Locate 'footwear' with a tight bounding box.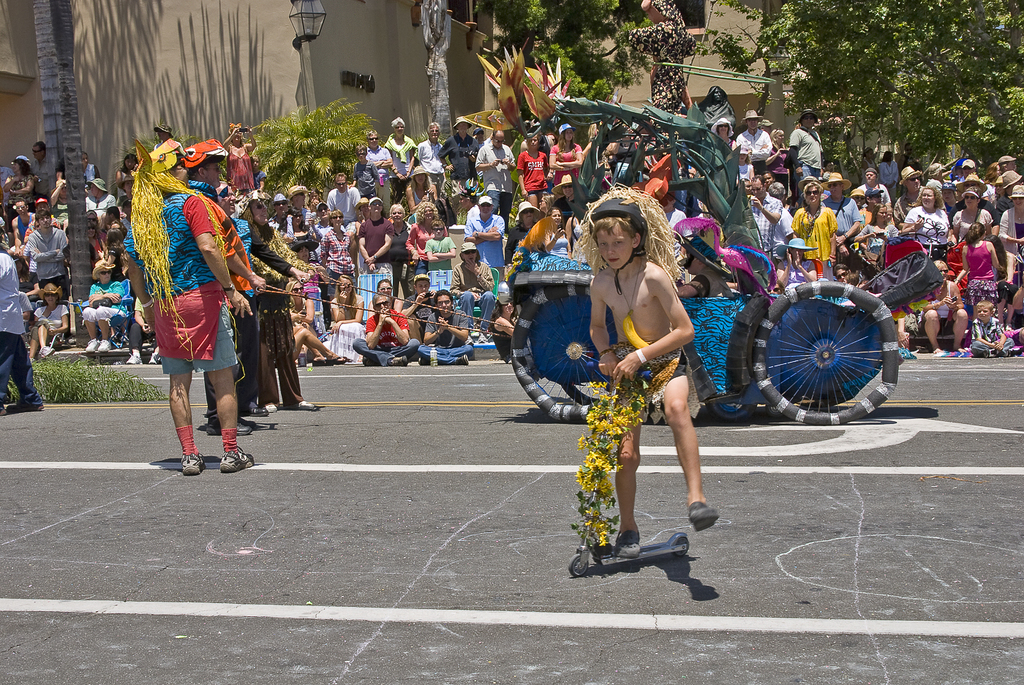
96, 338, 110, 351.
